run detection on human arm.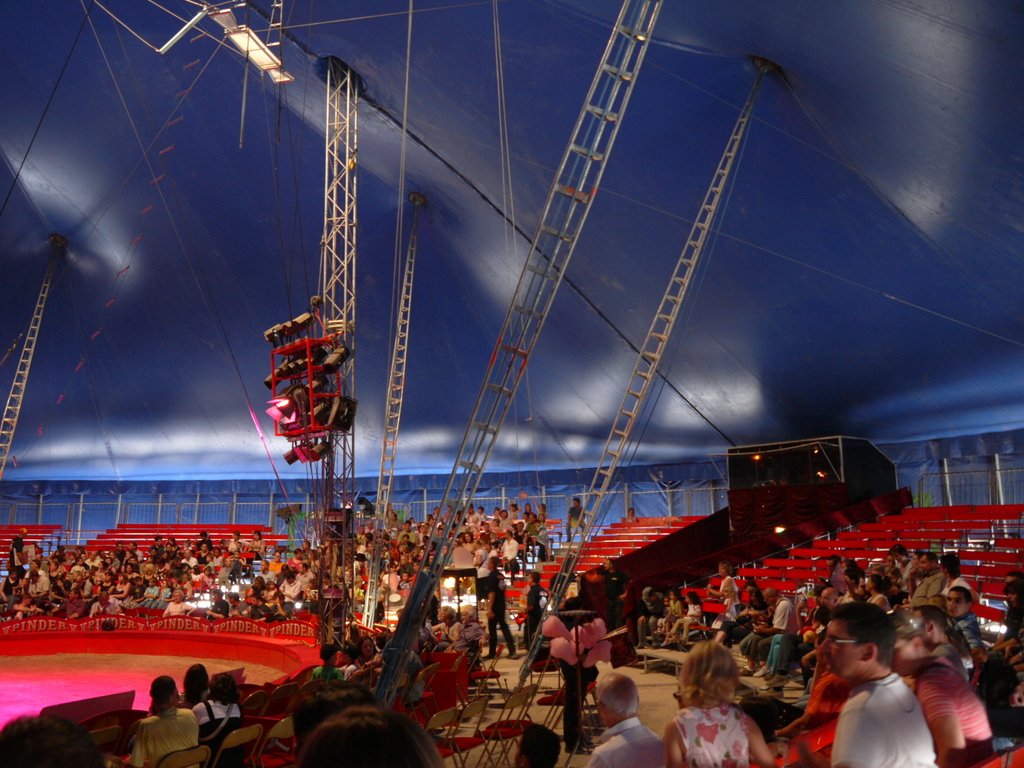
Result: BBox(274, 594, 291, 618).
